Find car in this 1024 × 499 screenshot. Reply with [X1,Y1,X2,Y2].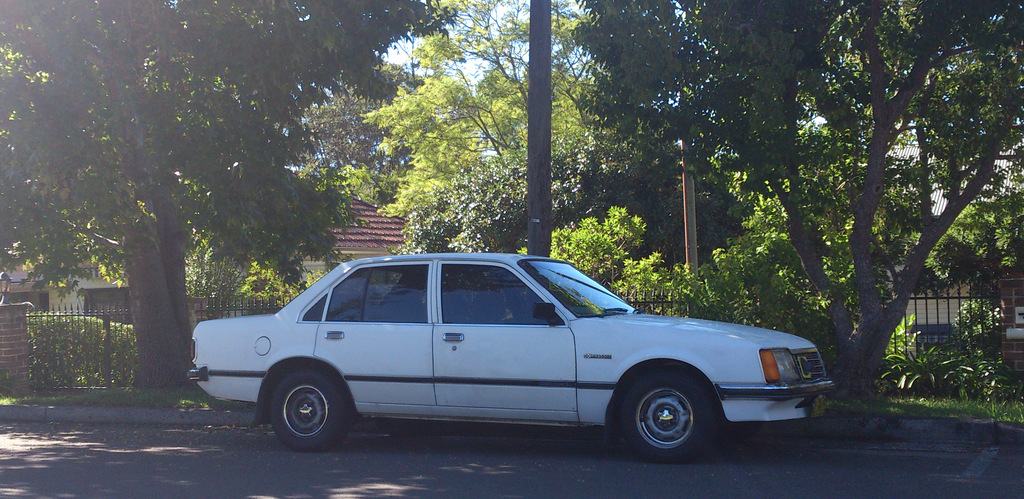
[185,249,834,464].
